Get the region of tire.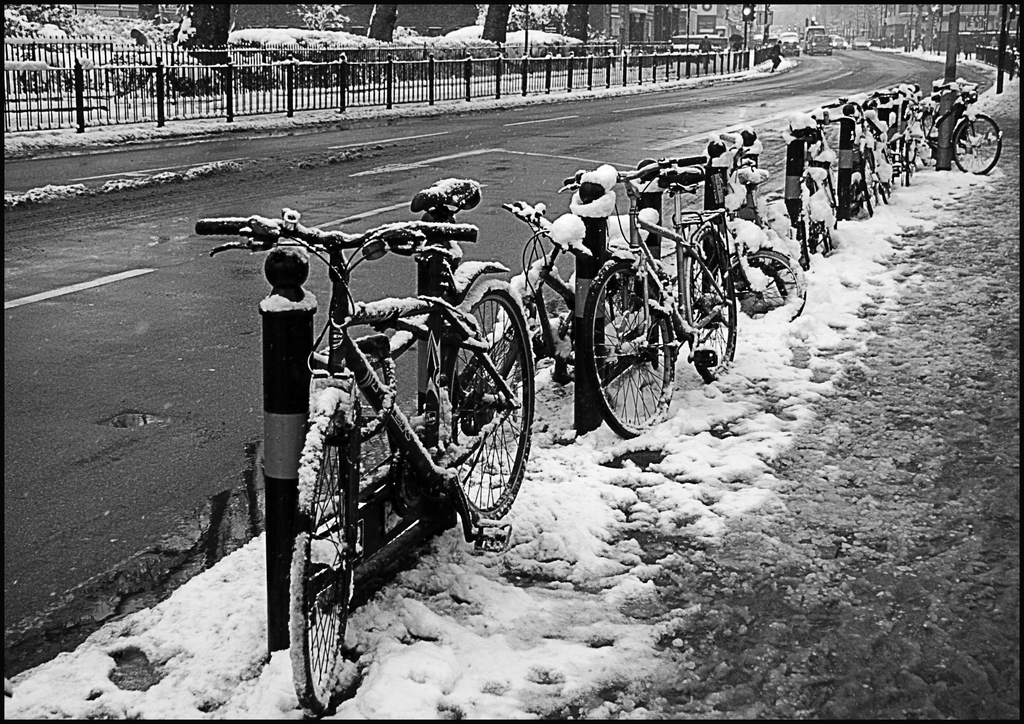
locate(724, 250, 808, 336).
